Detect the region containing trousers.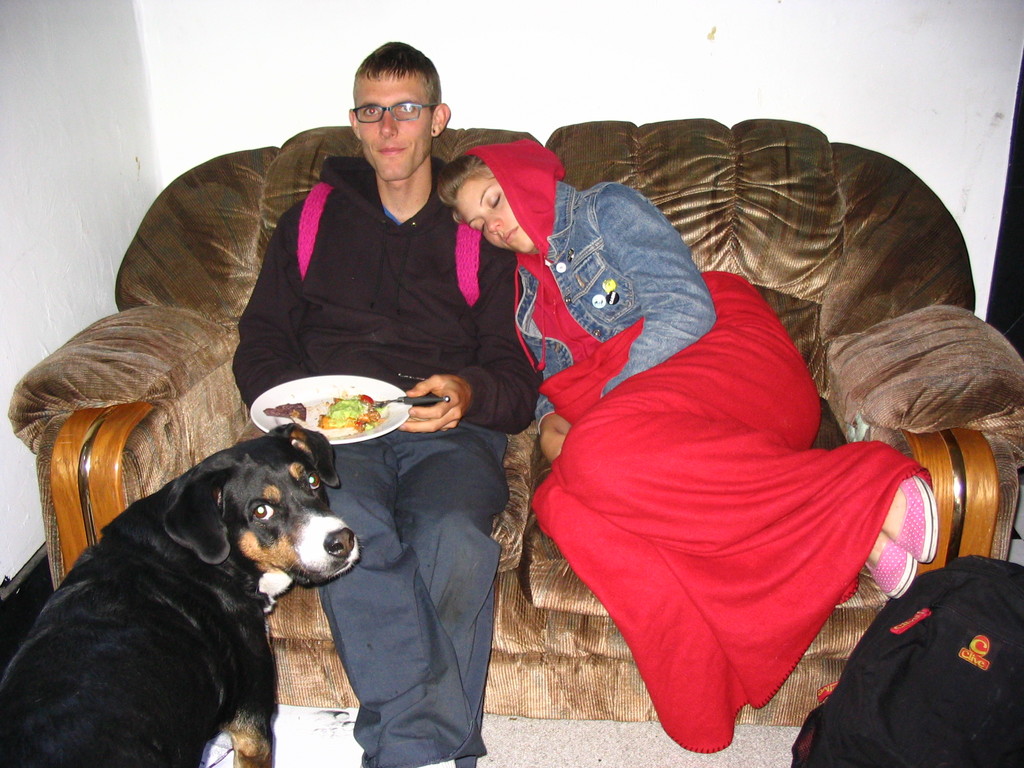
crop(313, 405, 502, 767).
